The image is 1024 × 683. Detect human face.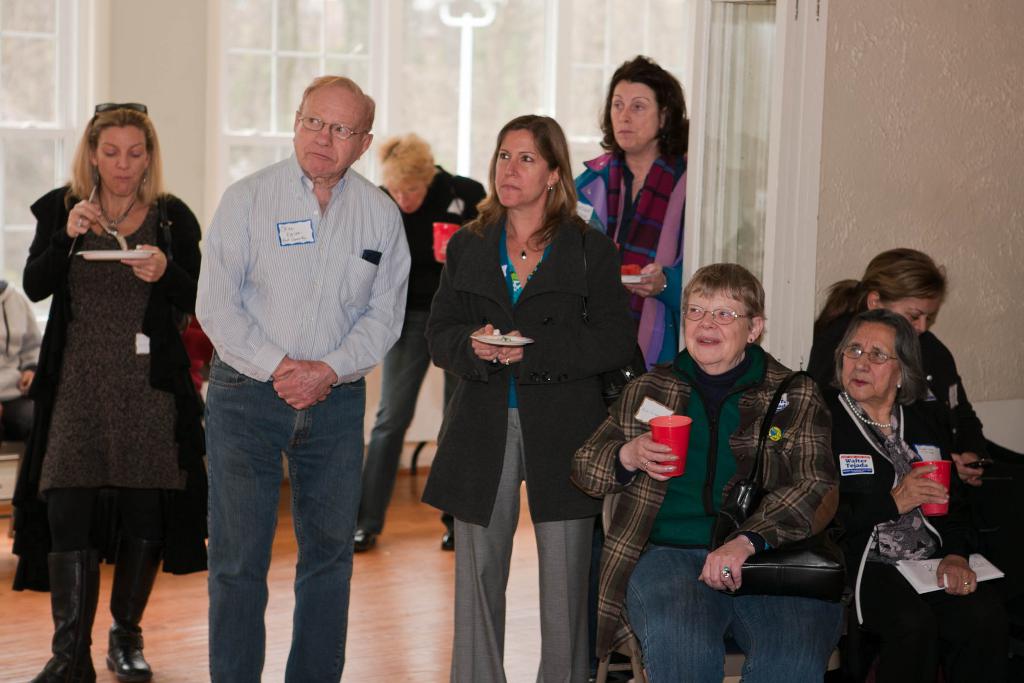
Detection: left=291, top=89, right=362, bottom=175.
